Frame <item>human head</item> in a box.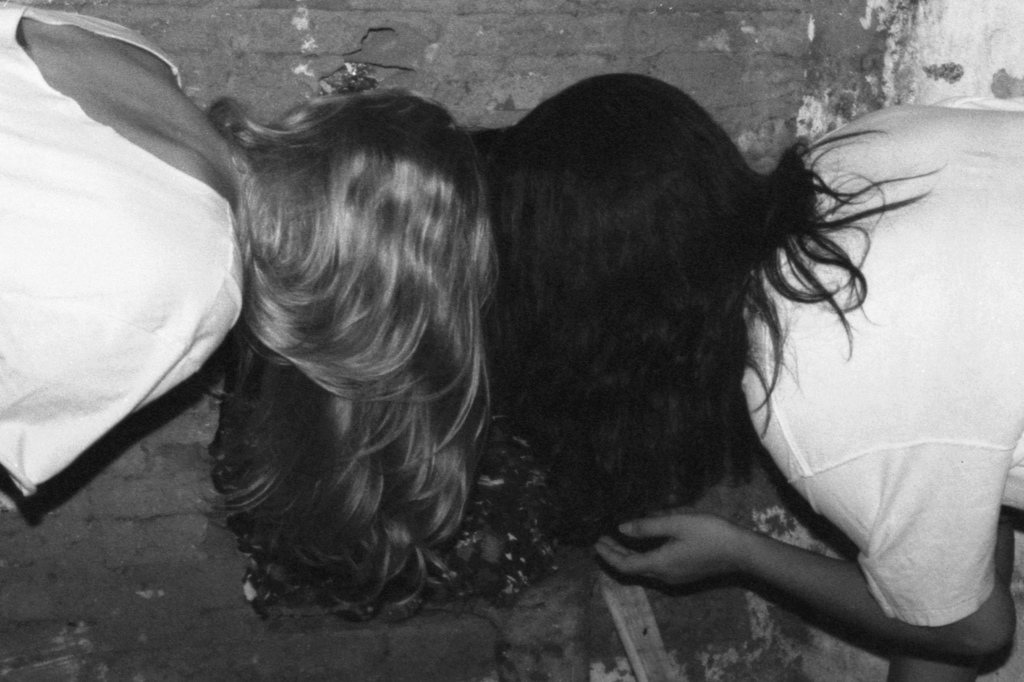
bbox=[476, 70, 753, 318].
